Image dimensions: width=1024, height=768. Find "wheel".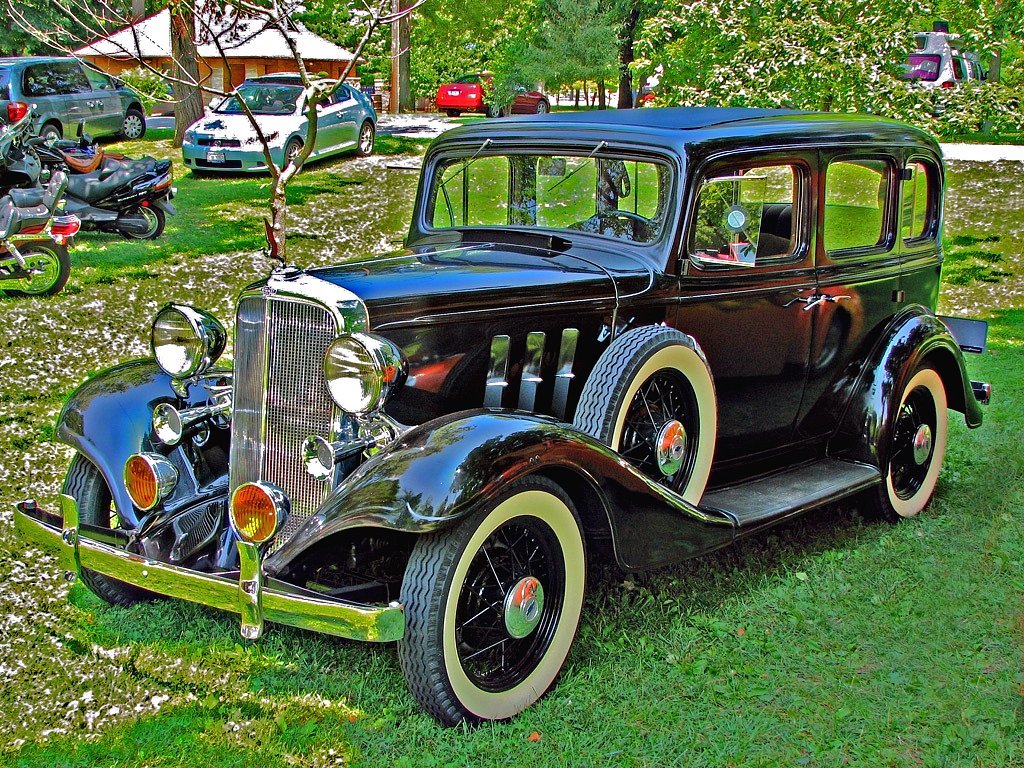
(left=589, top=208, right=657, bottom=237).
